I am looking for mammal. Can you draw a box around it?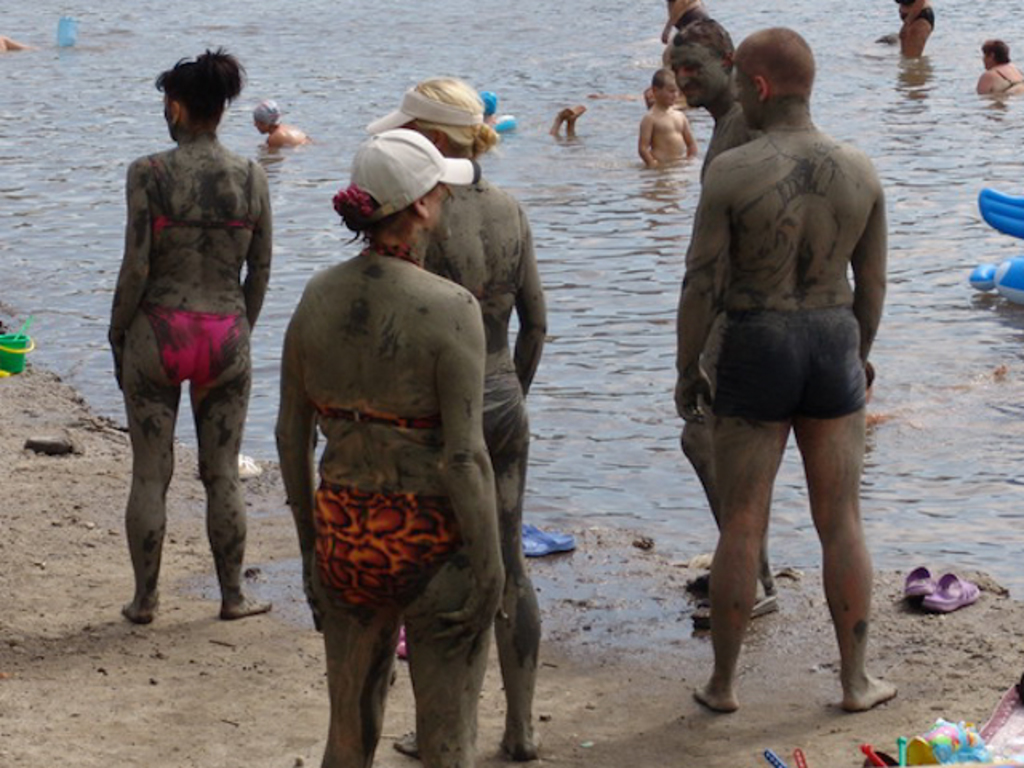
Sure, the bounding box is {"x1": 253, "y1": 98, "x2": 306, "y2": 146}.
